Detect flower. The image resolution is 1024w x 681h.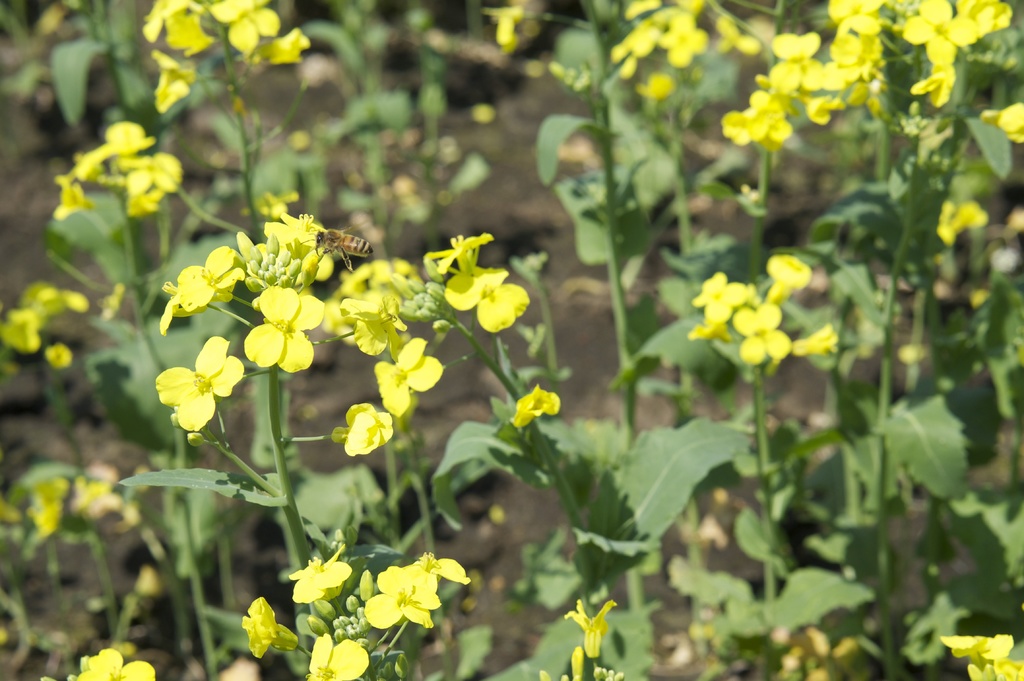
locate(360, 562, 442, 632).
